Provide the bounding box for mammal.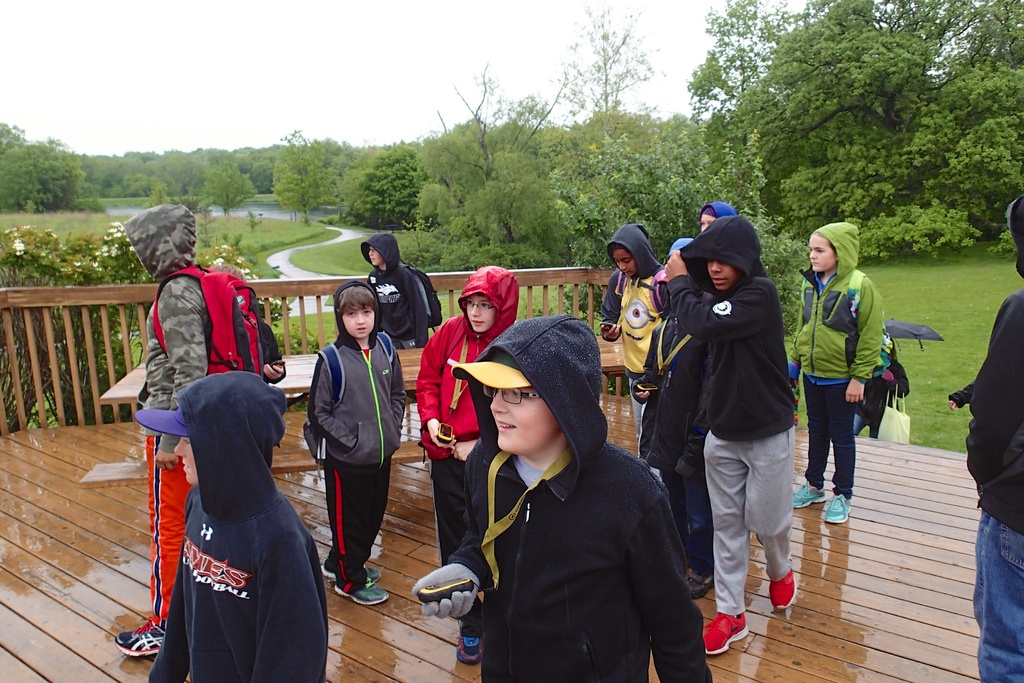
(415,265,520,663).
